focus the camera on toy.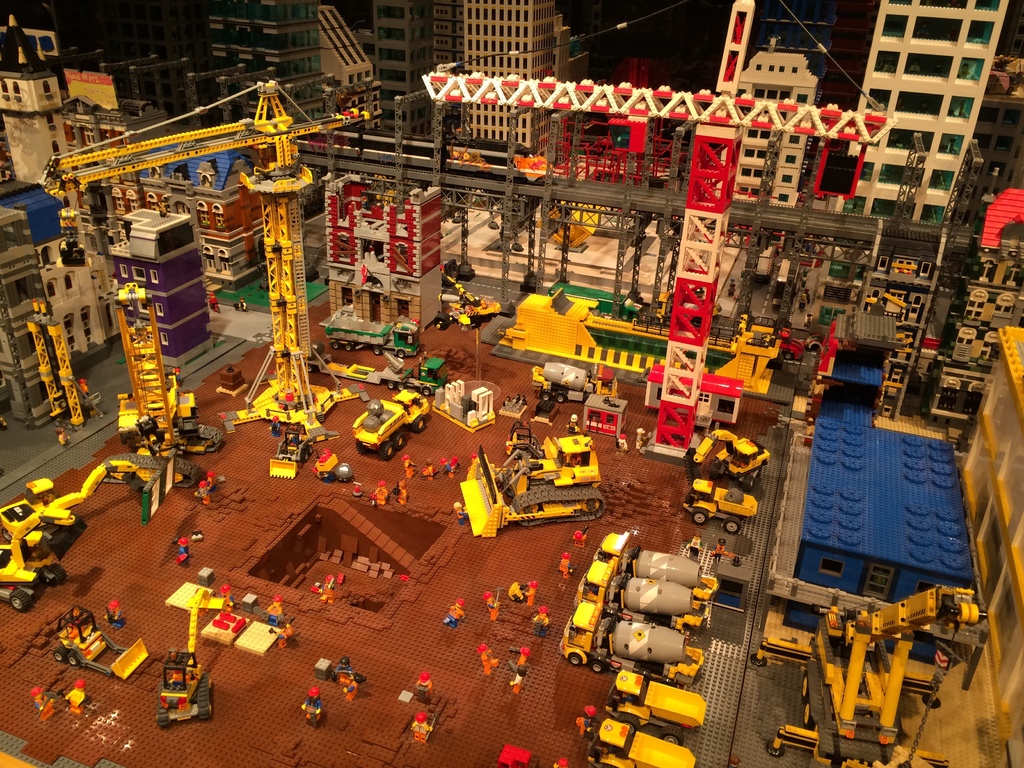
Focus region: bbox(22, 287, 102, 438).
